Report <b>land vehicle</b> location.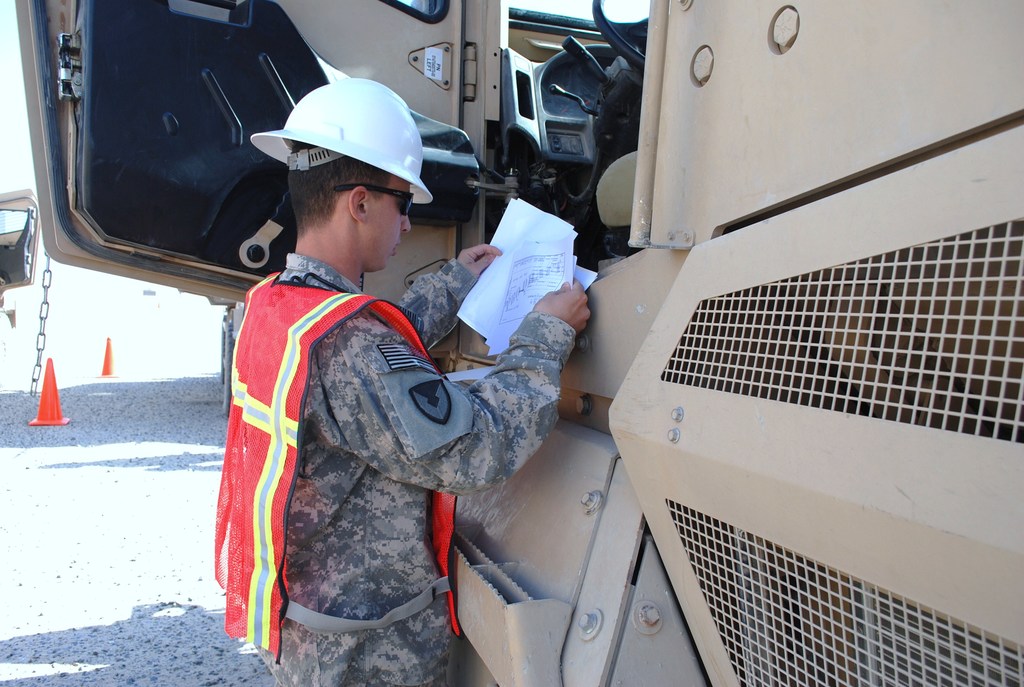
Report: [x1=14, y1=0, x2=1023, y2=675].
